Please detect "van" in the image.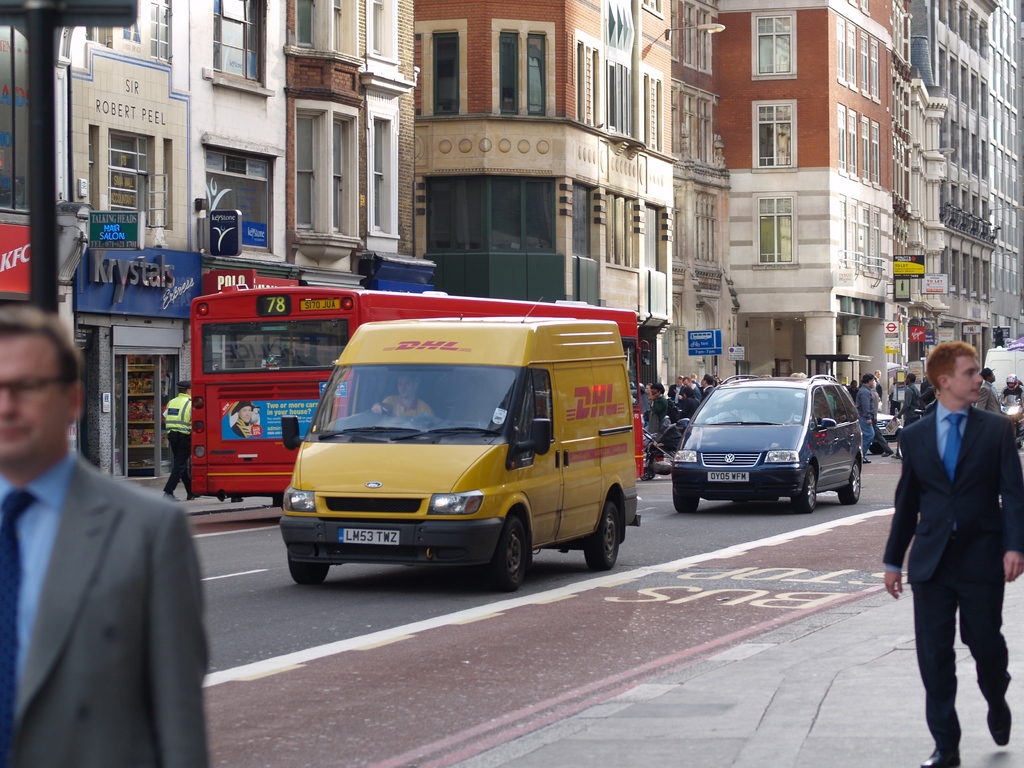
277, 295, 641, 594.
